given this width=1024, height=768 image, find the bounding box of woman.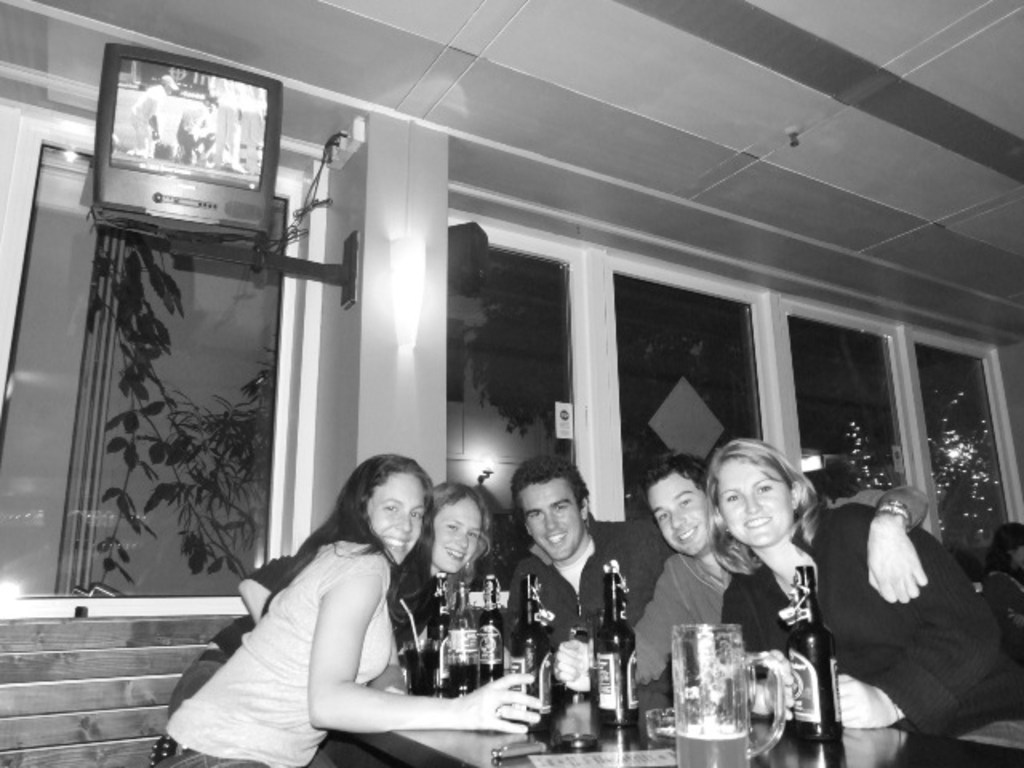
(162,467,507,714).
